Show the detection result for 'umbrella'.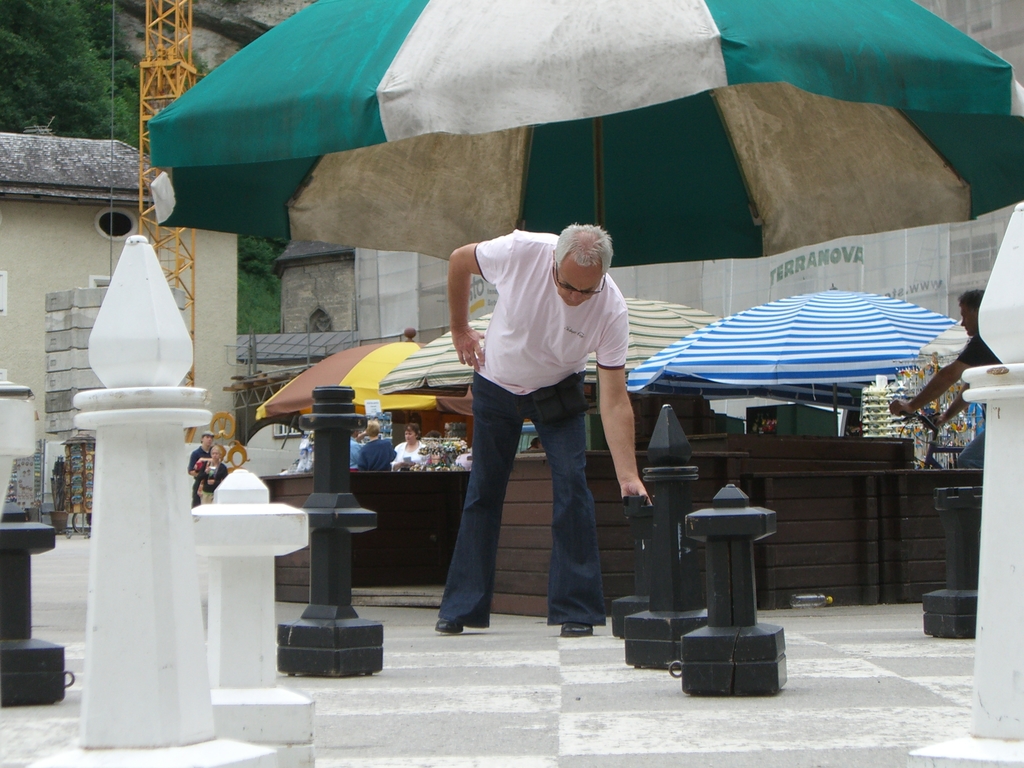
[x1=378, y1=295, x2=726, y2=399].
